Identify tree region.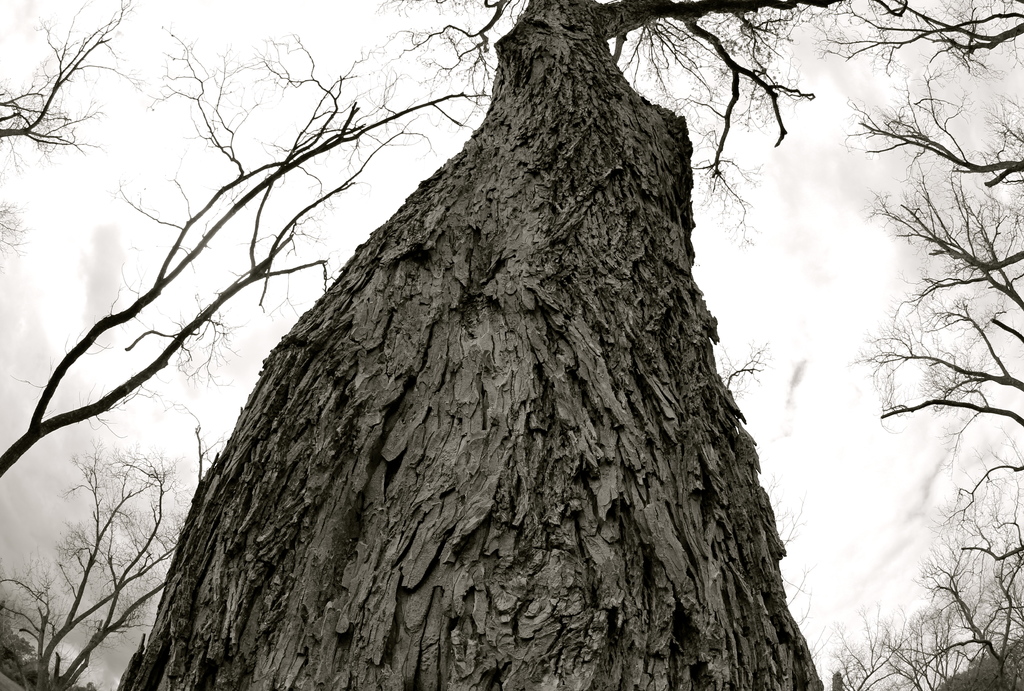
Region: (846, 306, 1023, 436).
